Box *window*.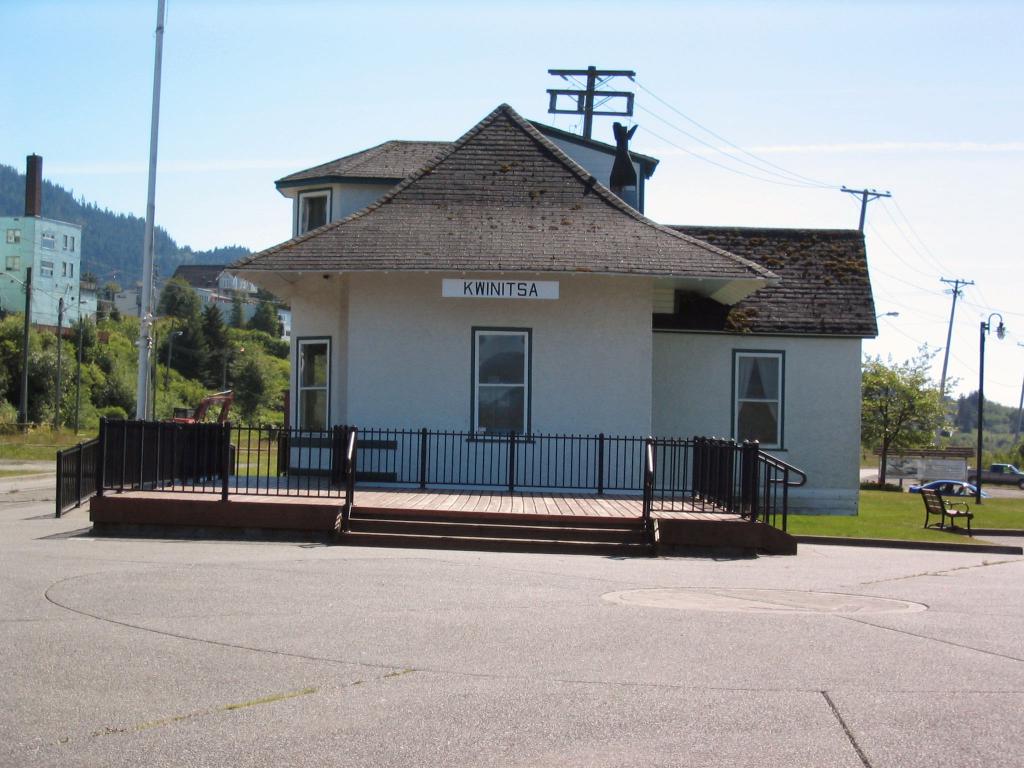
locate(474, 321, 527, 431).
